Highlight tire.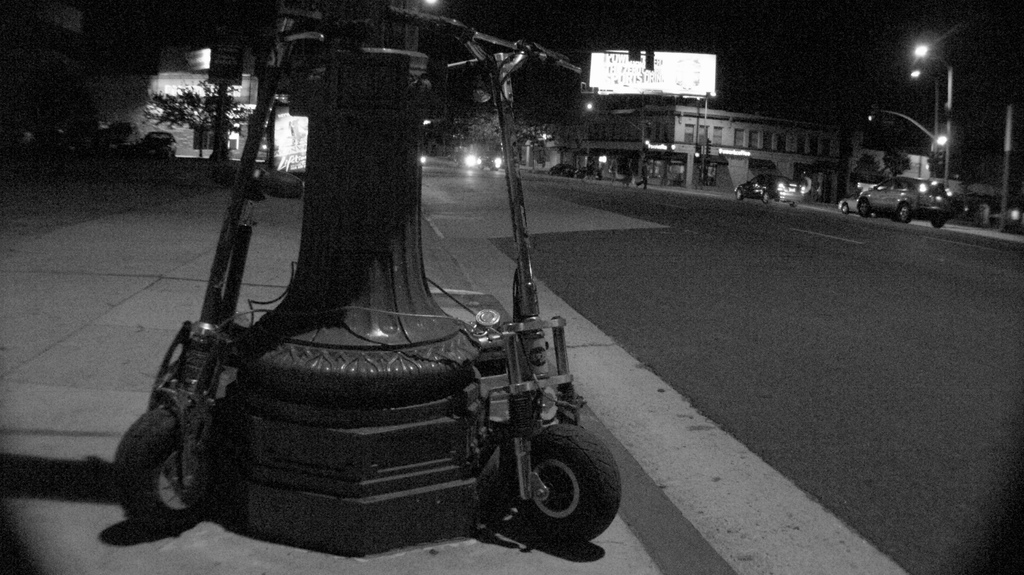
Highlighted region: 894 198 916 224.
